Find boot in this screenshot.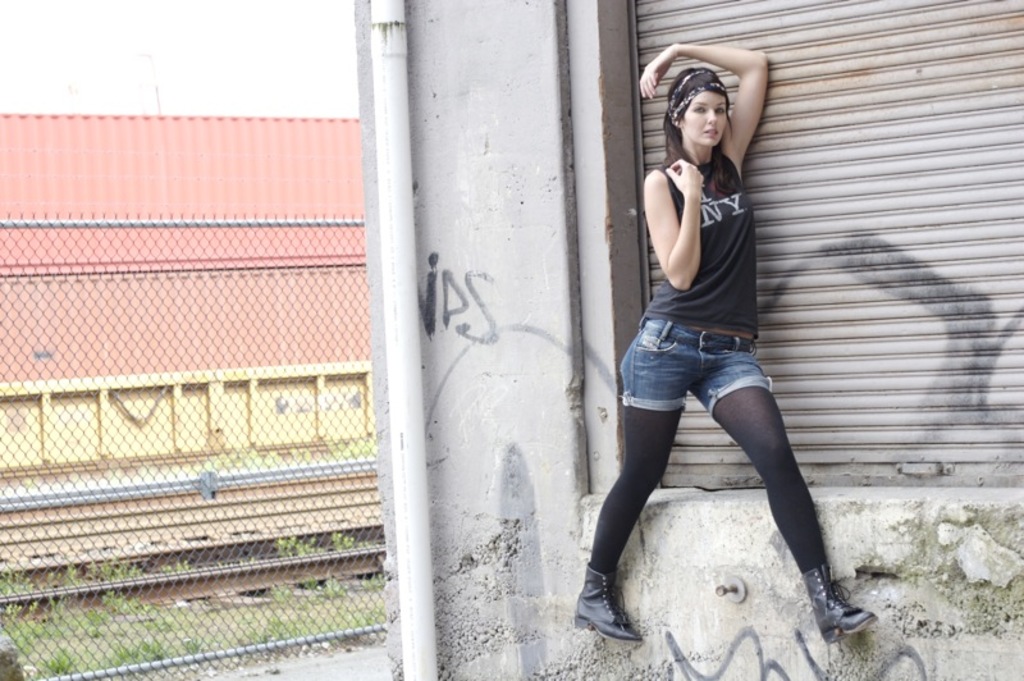
The bounding box for boot is [795,565,883,652].
